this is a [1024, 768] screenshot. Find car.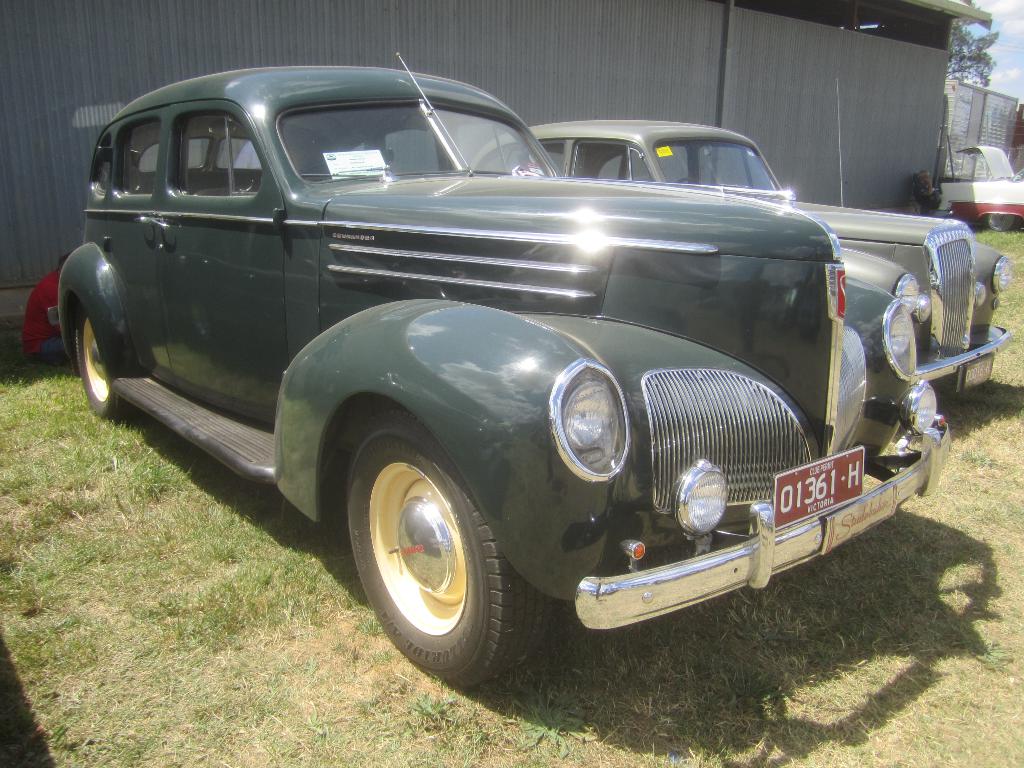
Bounding box: BBox(462, 74, 1007, 396).
